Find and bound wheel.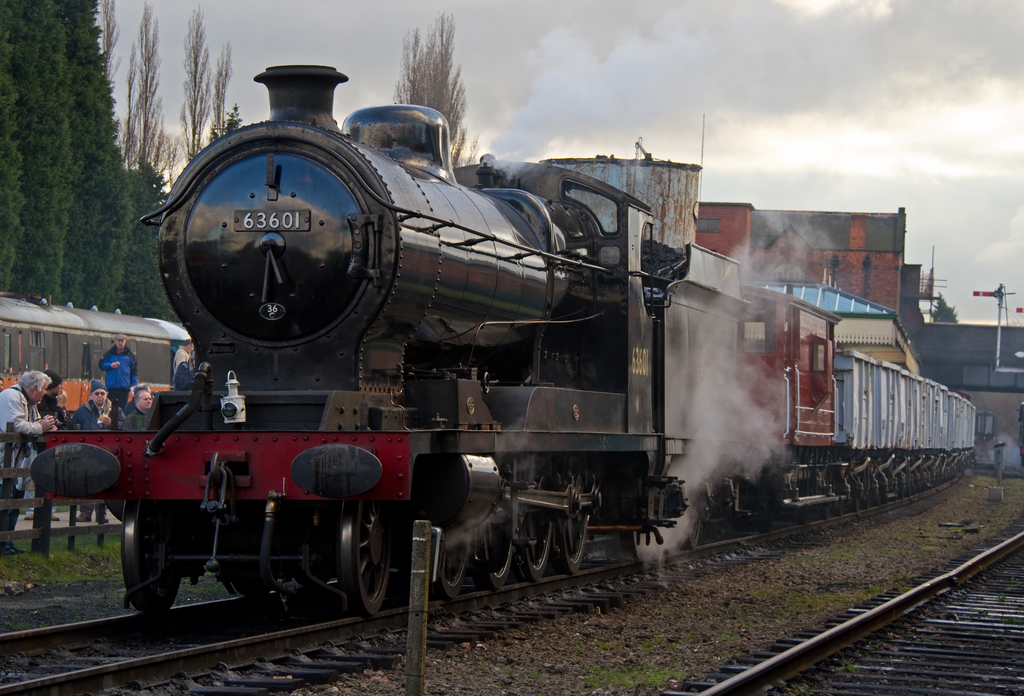
Bound: crop(123, 495, 182, 619).
